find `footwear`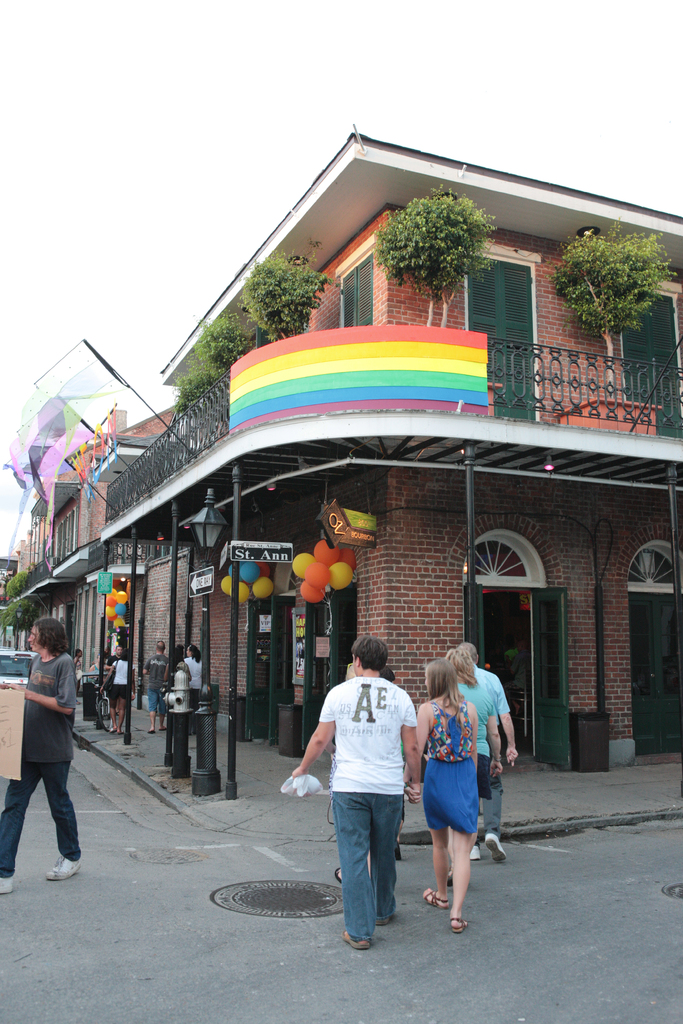
<box>467,842,491,868</box>
